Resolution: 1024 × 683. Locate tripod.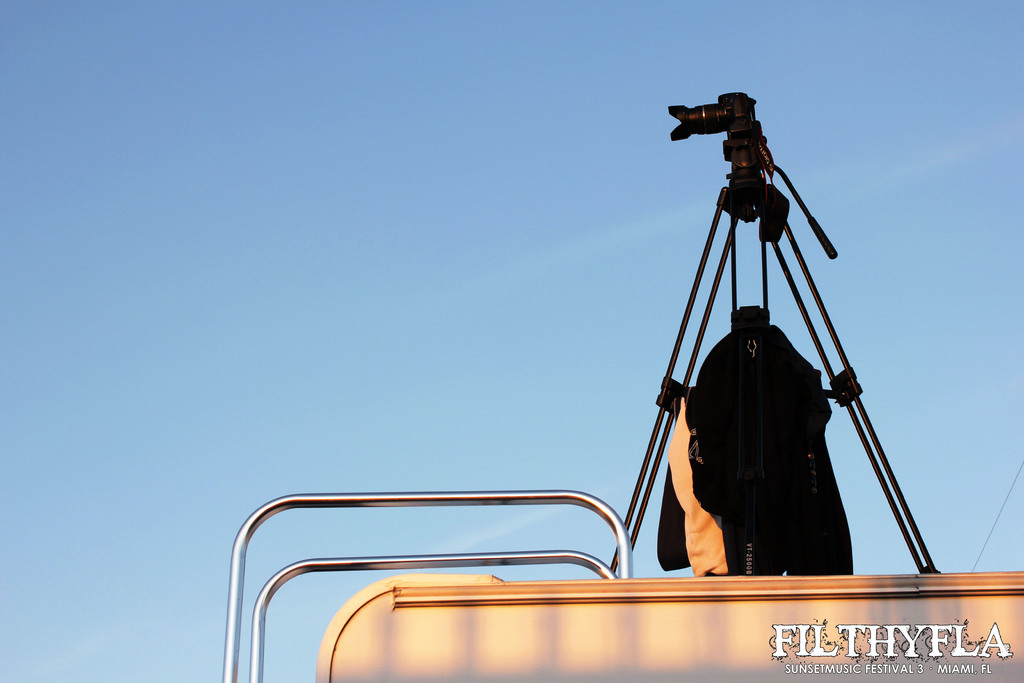
box=[607, 138, 944, 574].
